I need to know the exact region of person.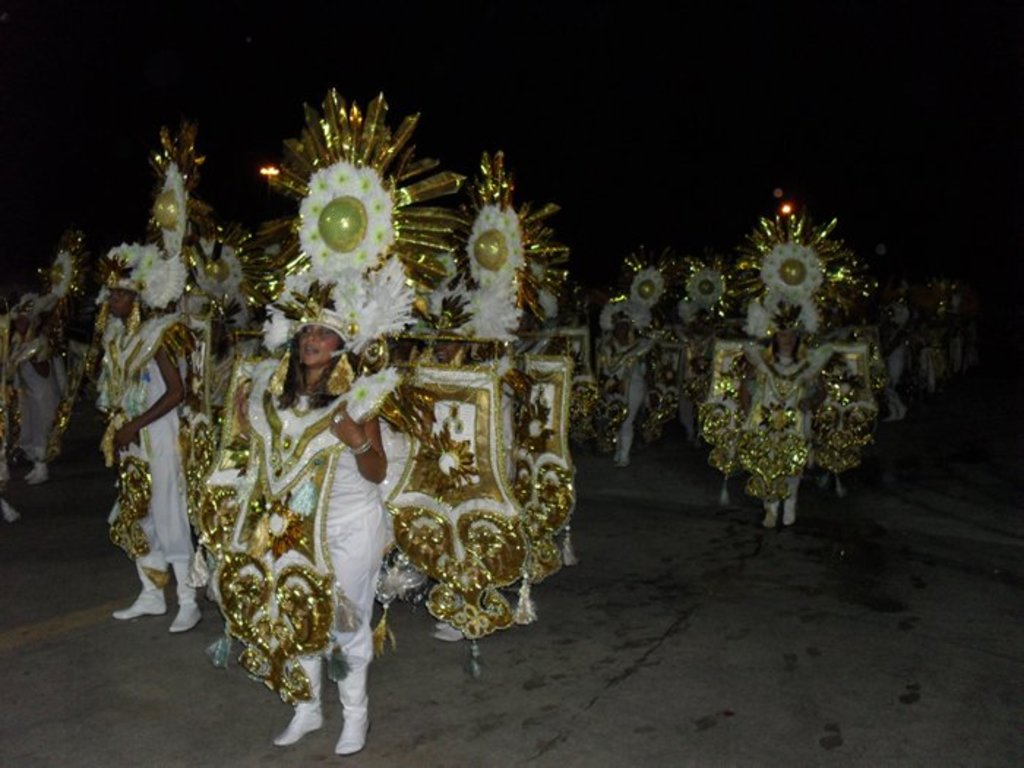
Region: pyautogui.locateOnScreen(702, 196, 882, 532).
